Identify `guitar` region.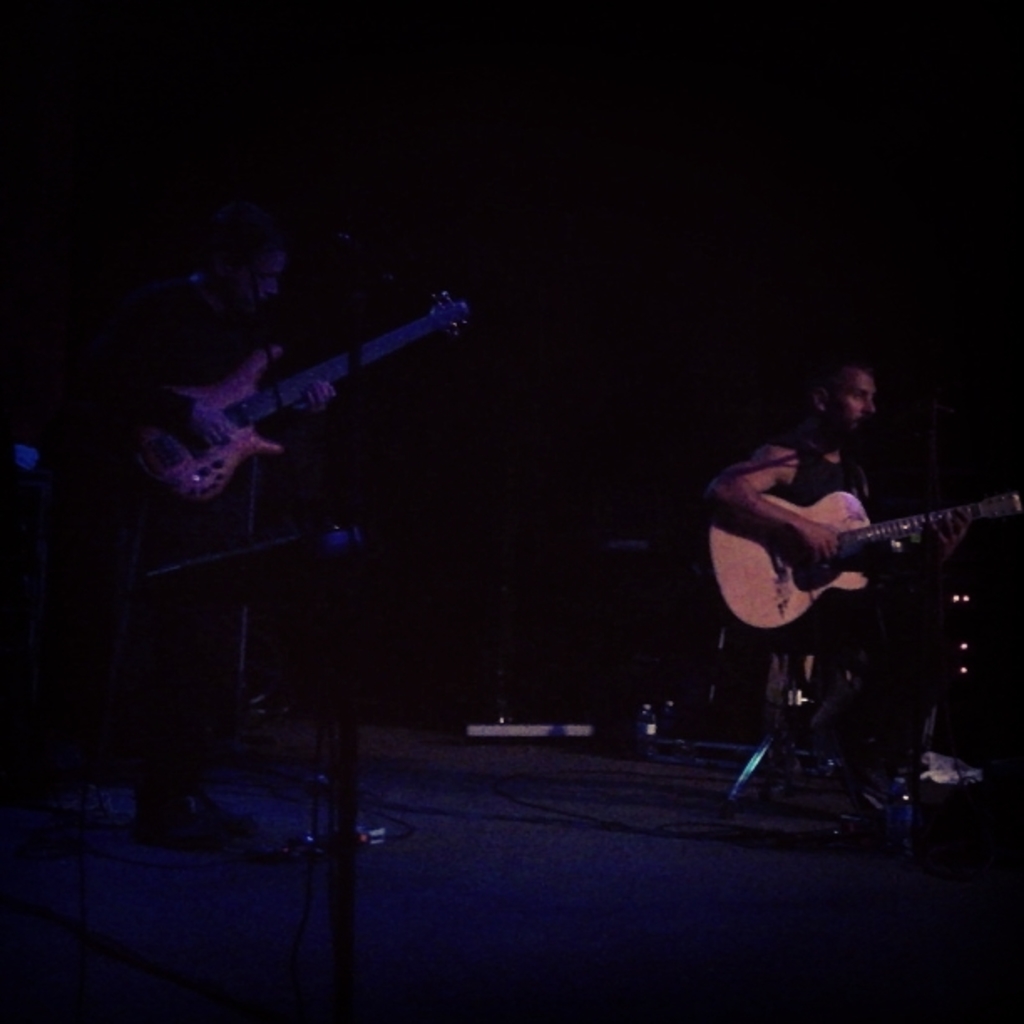
Region: (left=134, top=283, right=474, bottom=504).
